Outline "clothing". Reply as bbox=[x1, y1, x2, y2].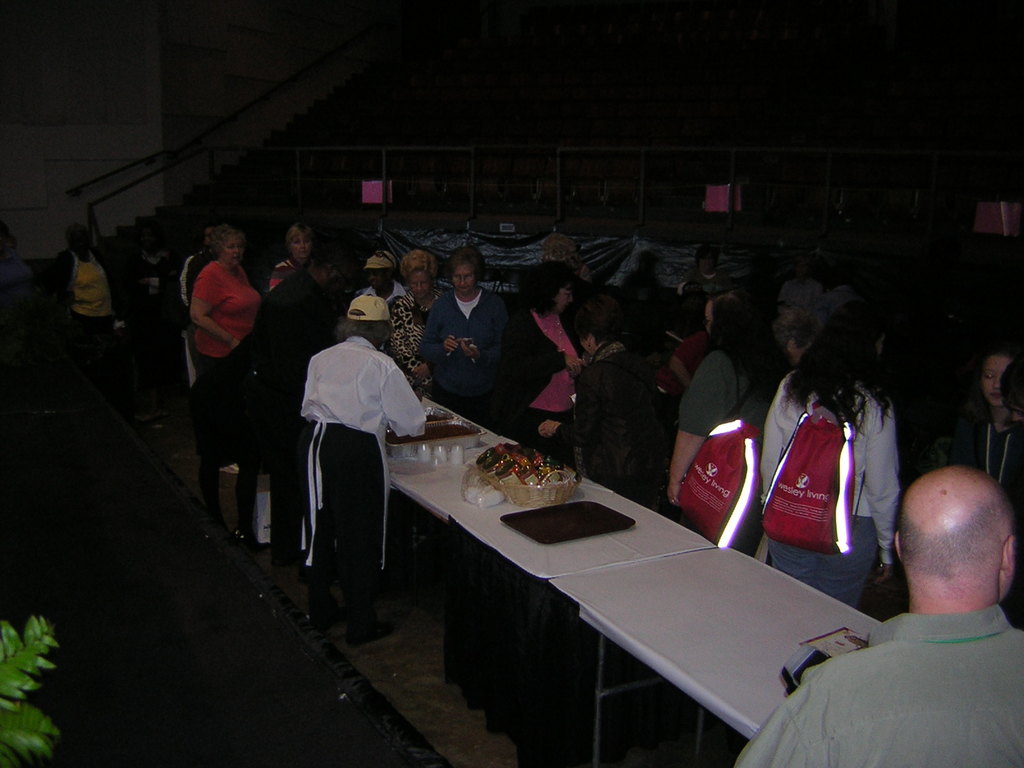
bbox=[736, 601, 1023, 767].
